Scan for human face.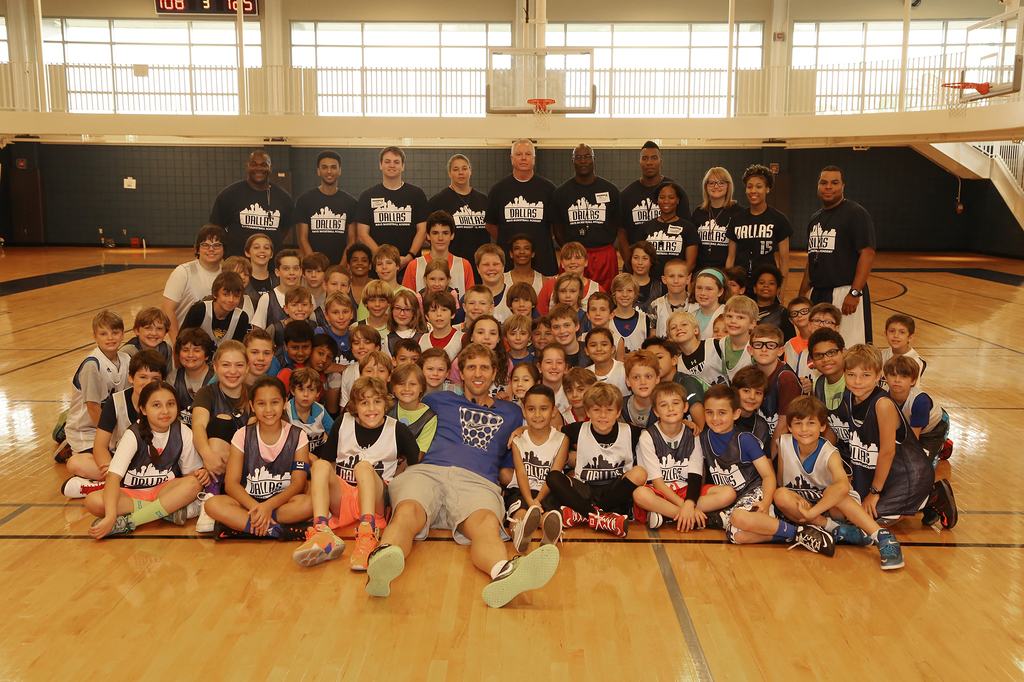
Scan result: <region>311, 347, 332, 368</region>.
